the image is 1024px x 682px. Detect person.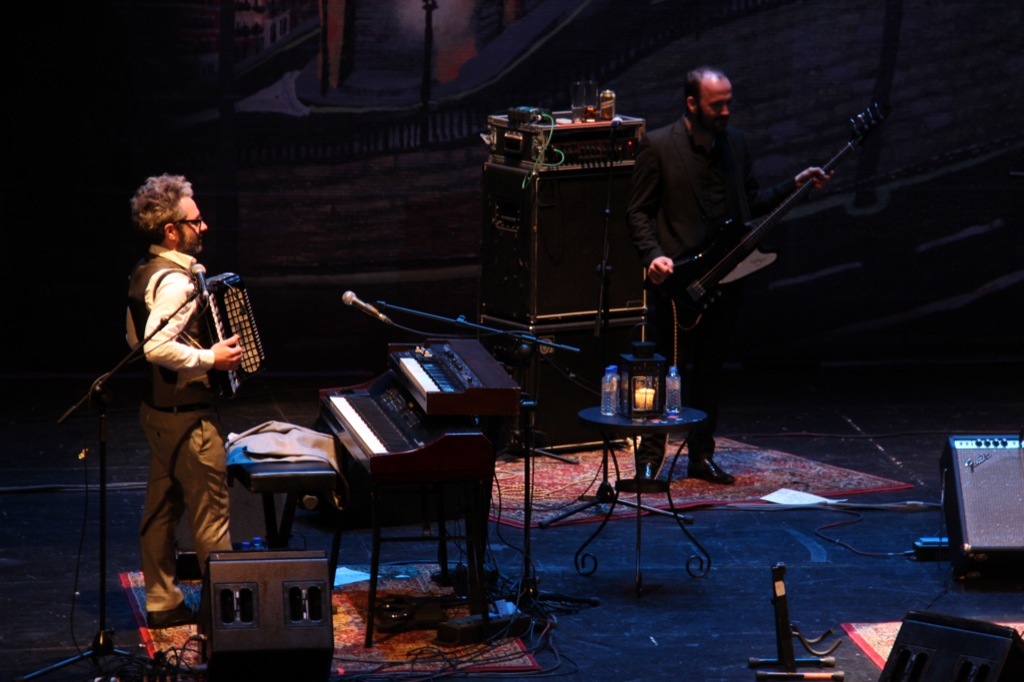
Detection: x1=615 y1=58 x2=837 y2=493.
